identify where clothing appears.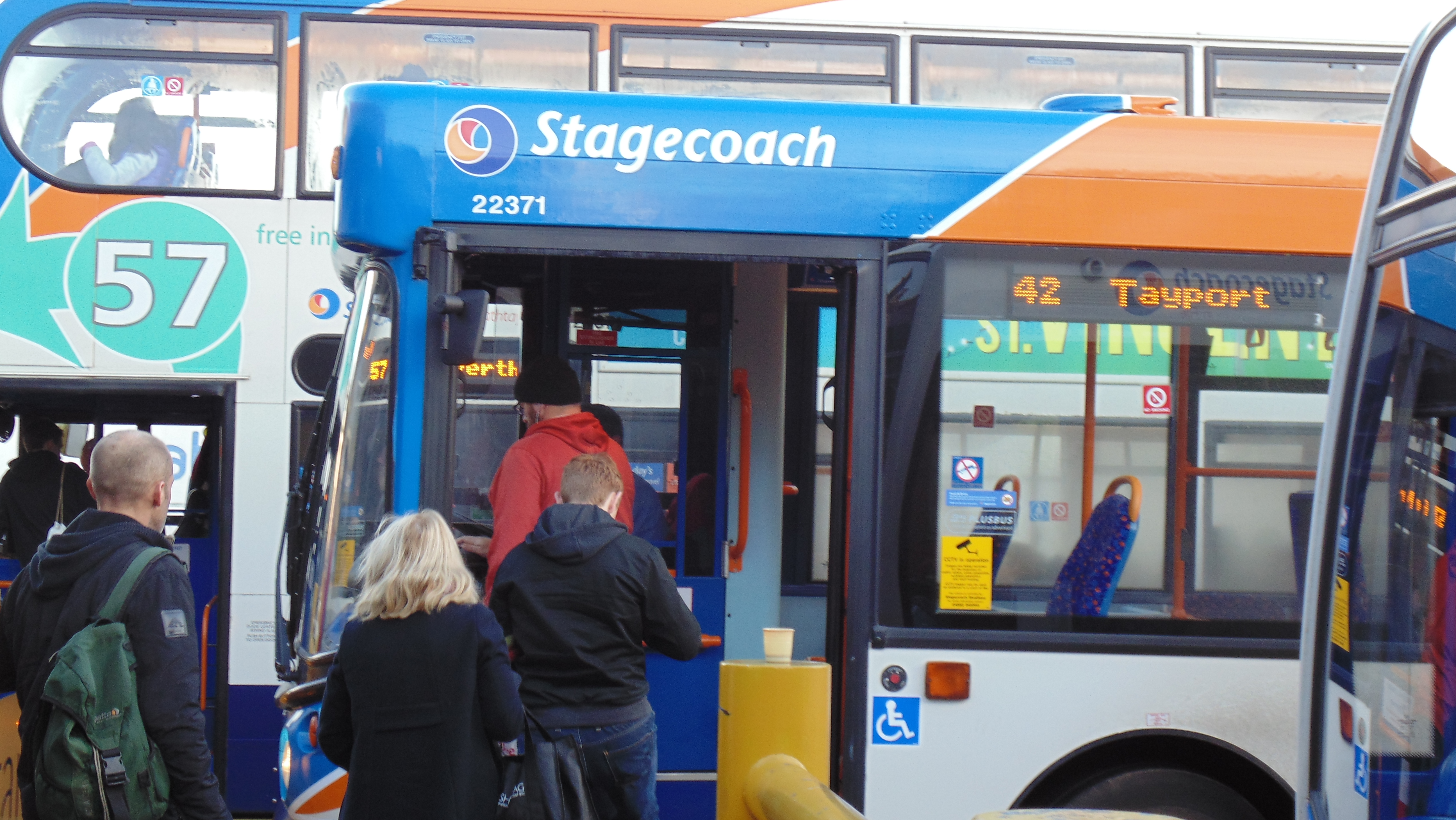
Appears at detection(90, 163, 148, 230).
